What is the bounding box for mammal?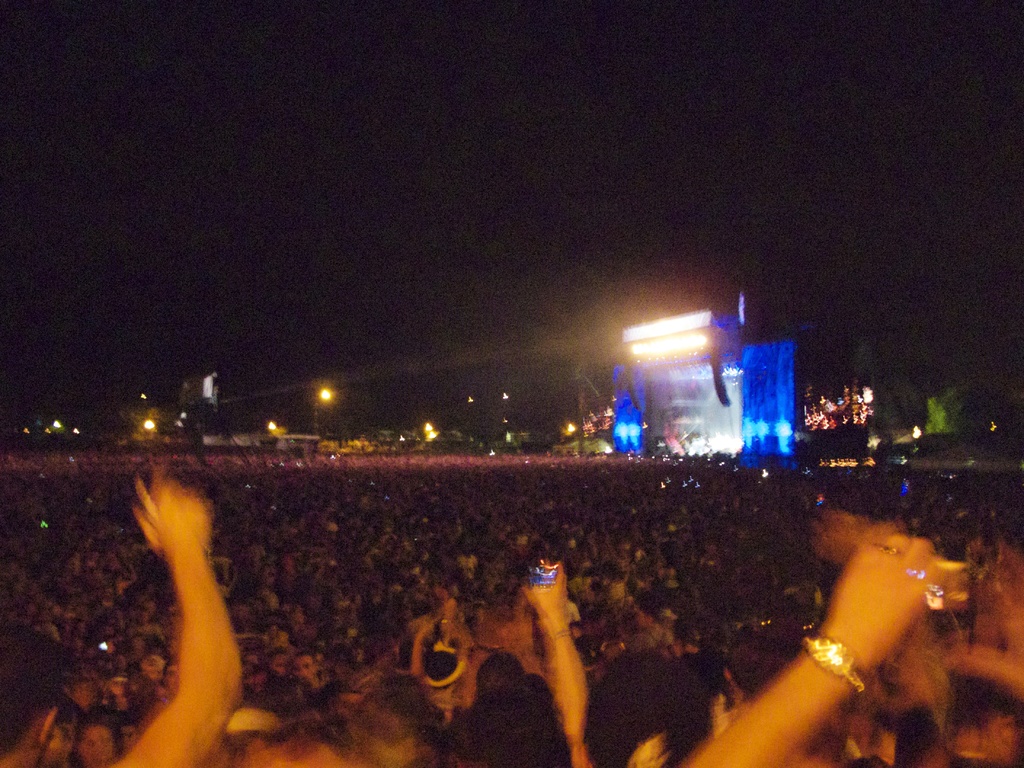
crop(0, 458, 246, 767).
